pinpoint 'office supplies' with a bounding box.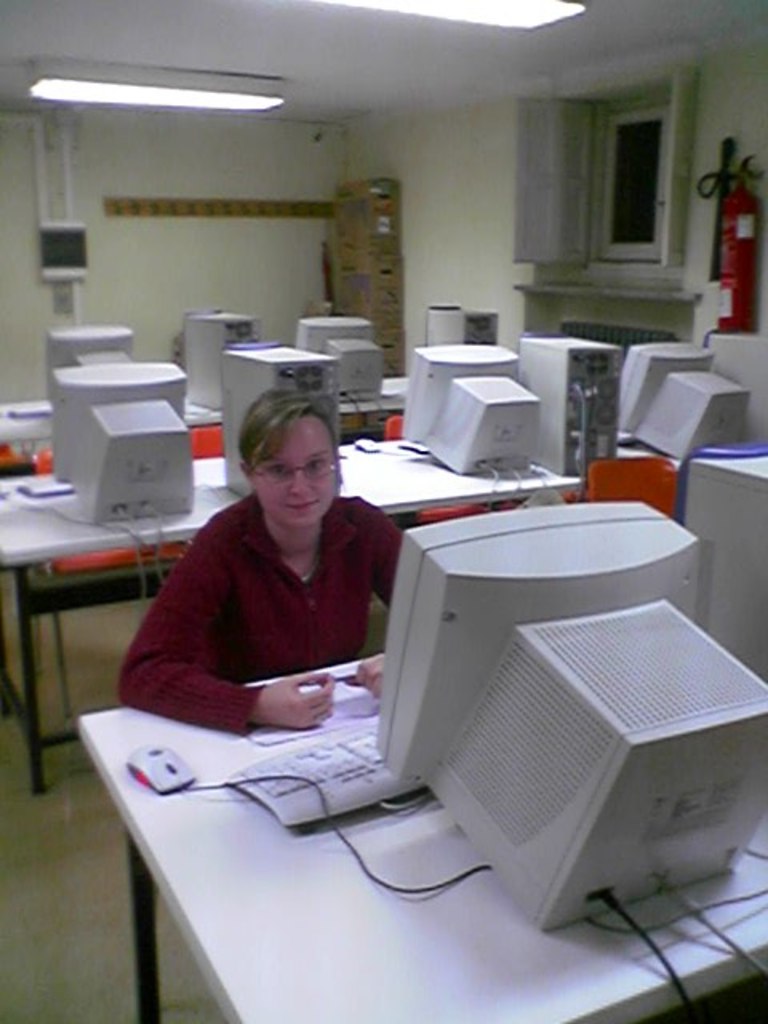
region(424, 307, 472, 342).
